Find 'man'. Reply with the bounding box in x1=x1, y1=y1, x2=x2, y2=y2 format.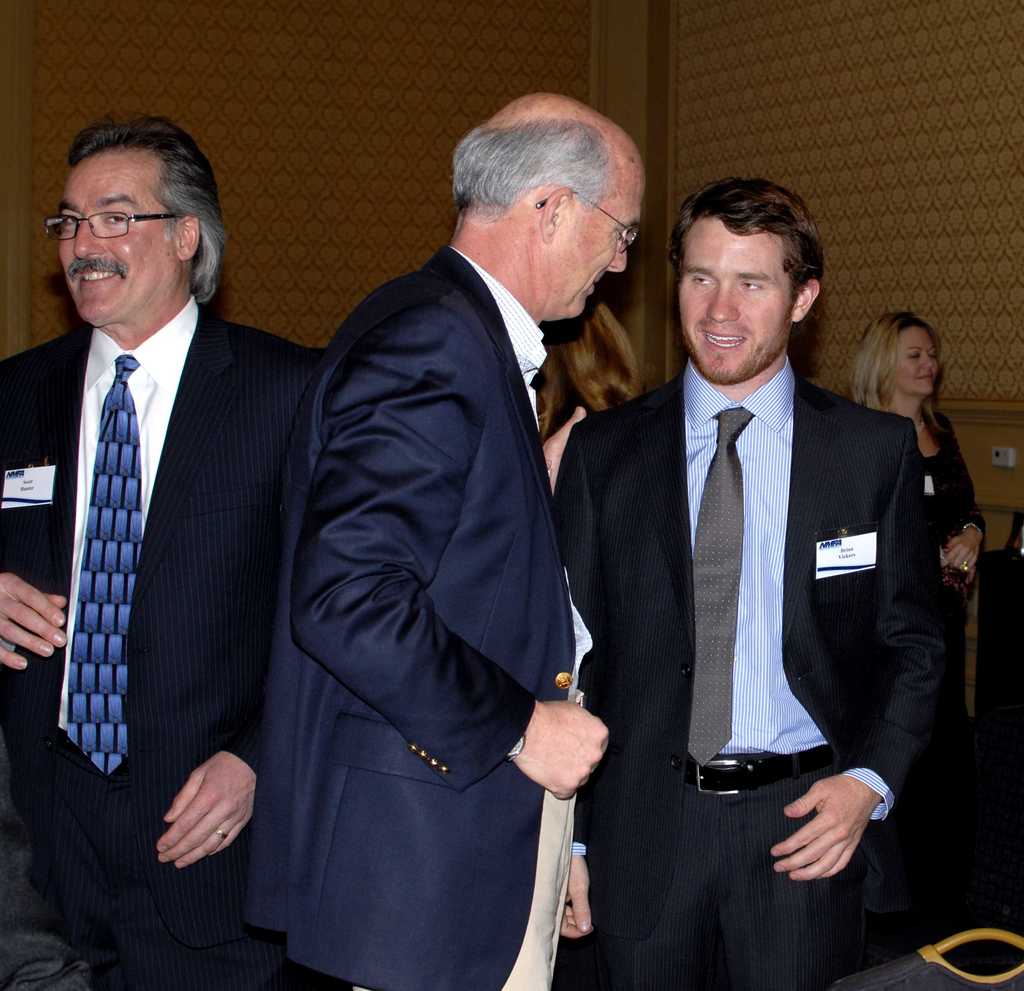
x1=0, y1=127, x2=328, y2=988.
